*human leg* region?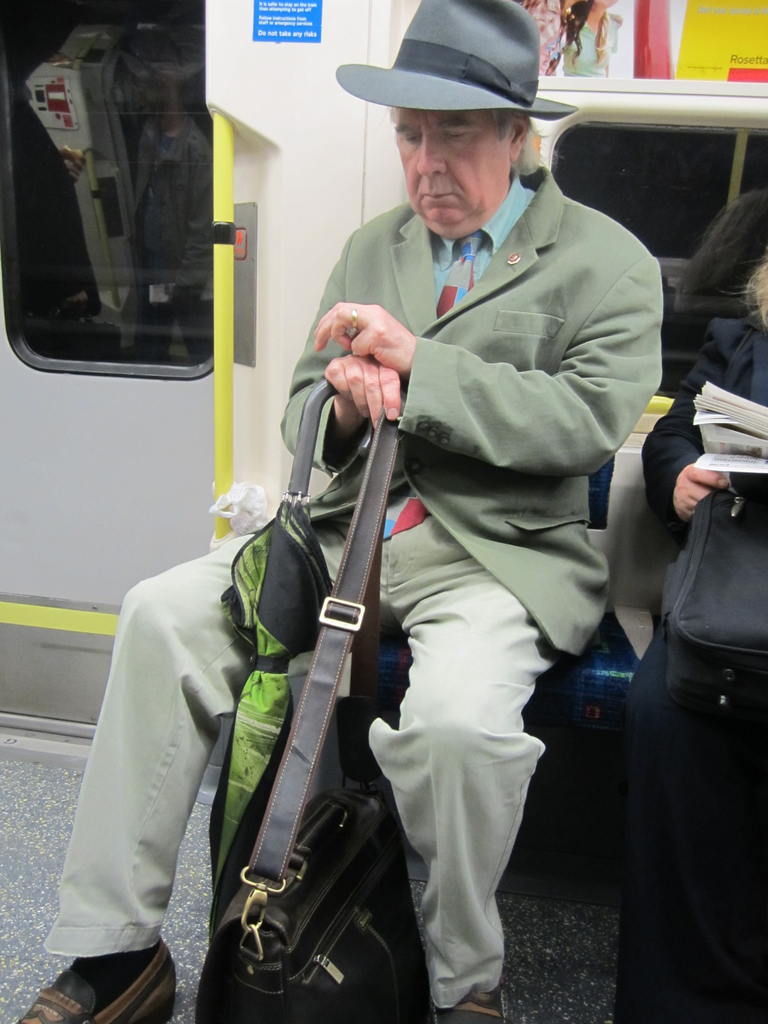
x1=368 y1=514 x2=557 y2=1023
